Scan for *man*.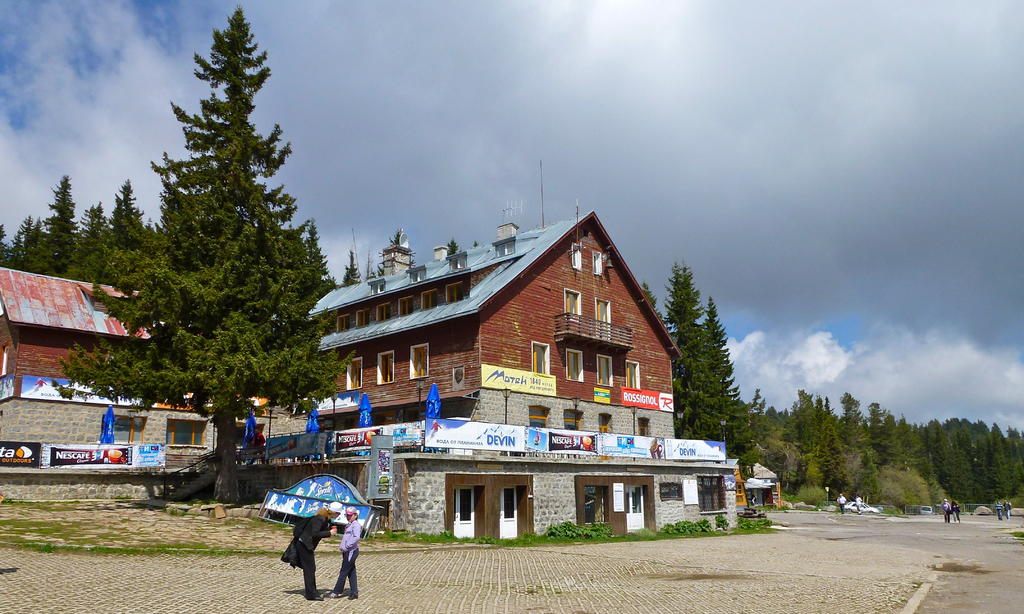
Scan result: select_region(836, 490, 844, 510).
